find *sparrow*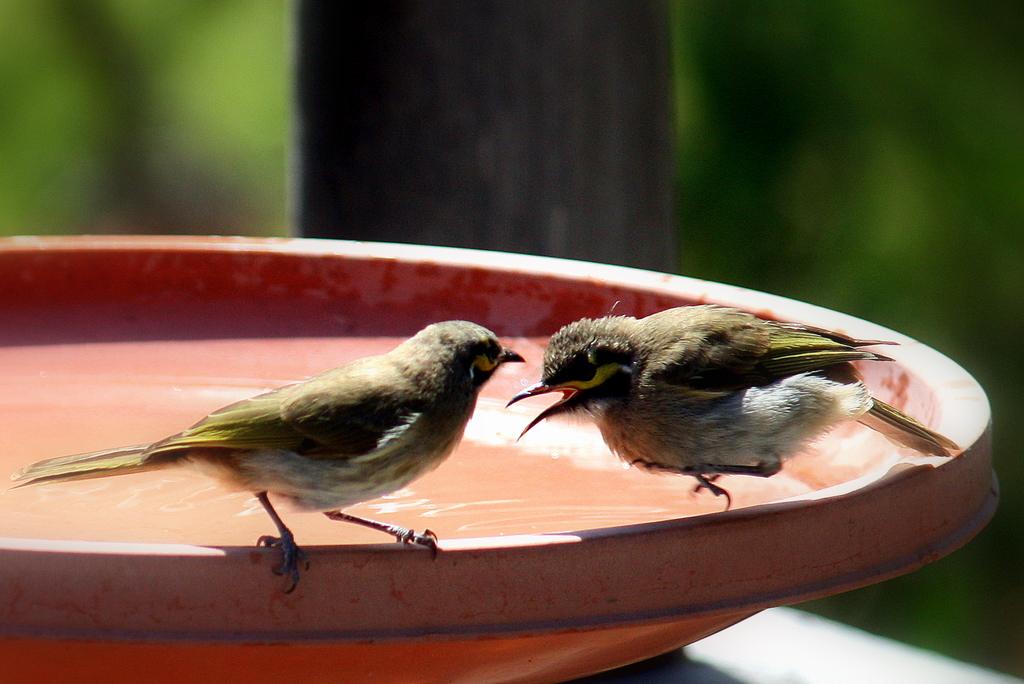
locate(11, 318, 525, 602)
